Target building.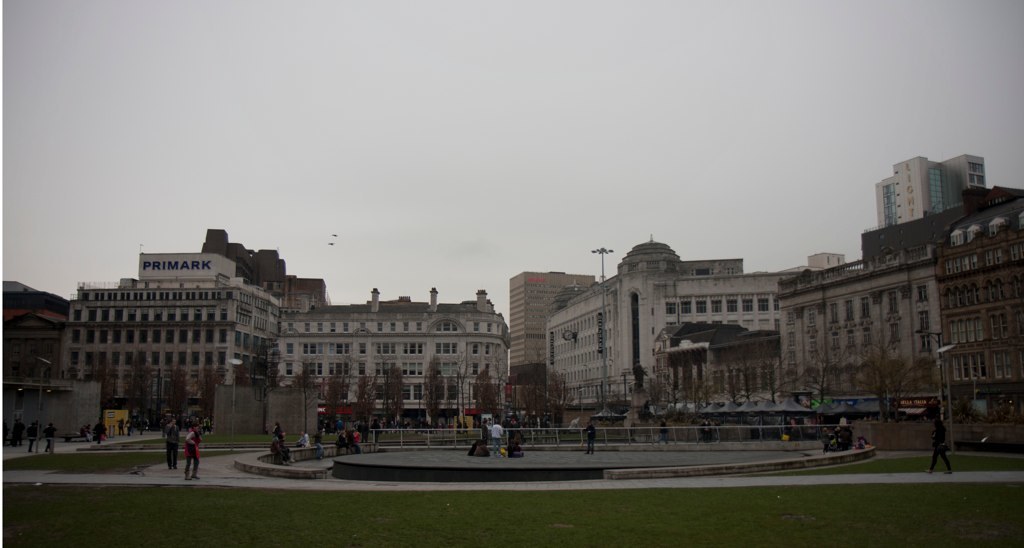
Target region: box=[548, 233, 806, 431].
